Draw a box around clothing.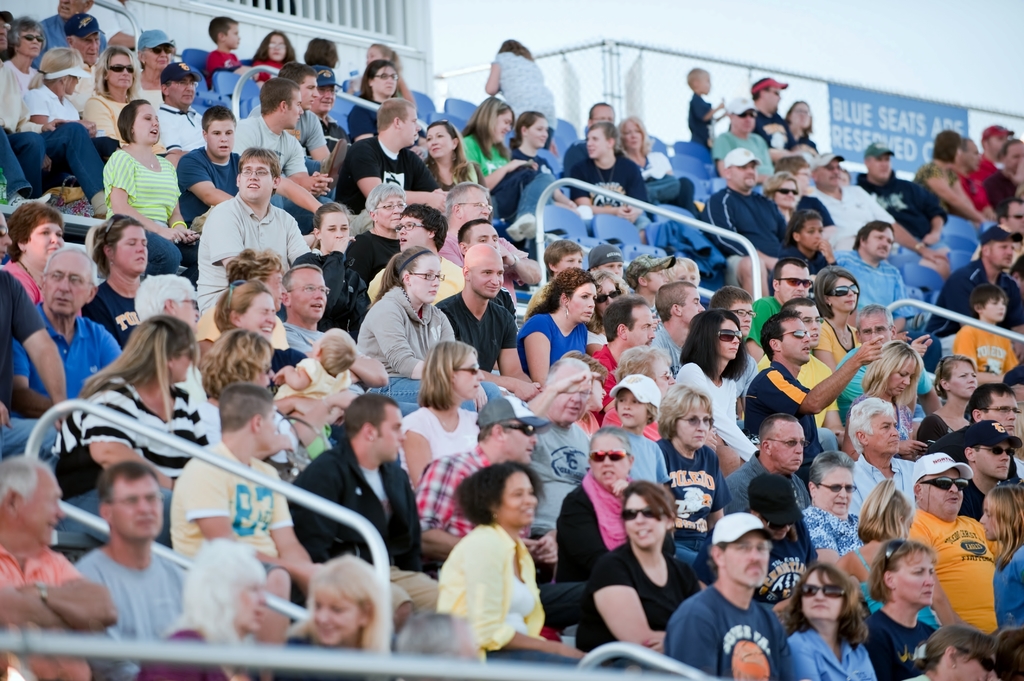
box=[488, 52, 557, 133].
